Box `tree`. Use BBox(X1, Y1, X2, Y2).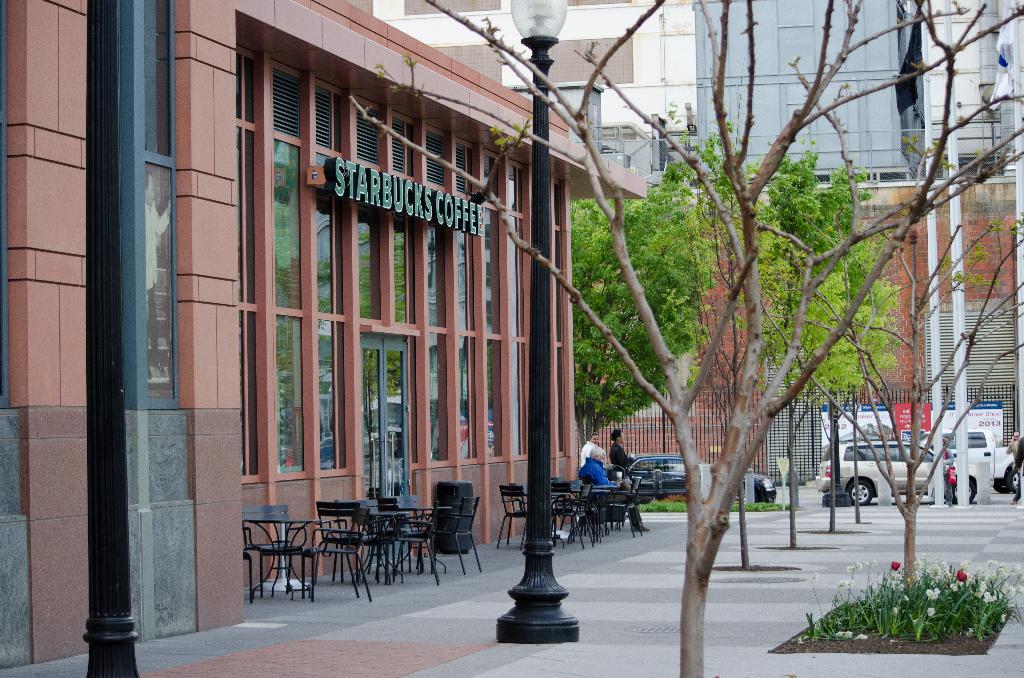
BBox(830, 266, 902, 524).
